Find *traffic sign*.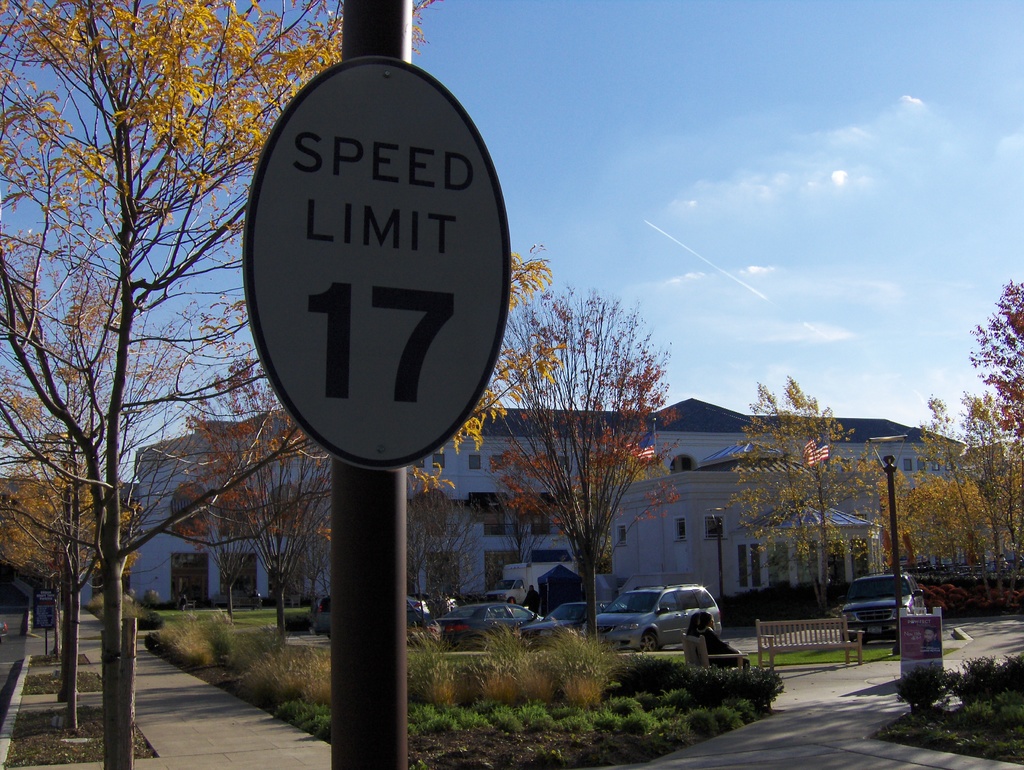
BBox(240, 56, 508, 472).
